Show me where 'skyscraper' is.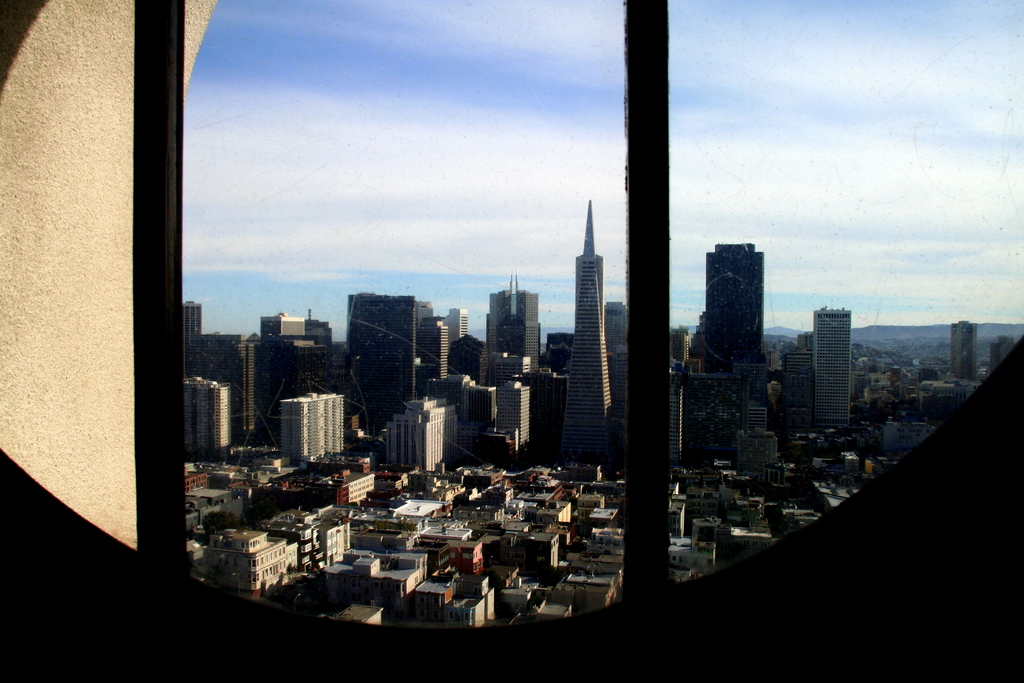
'skyscraper' is at (left=813, top=309, right=851, bottom=420).
